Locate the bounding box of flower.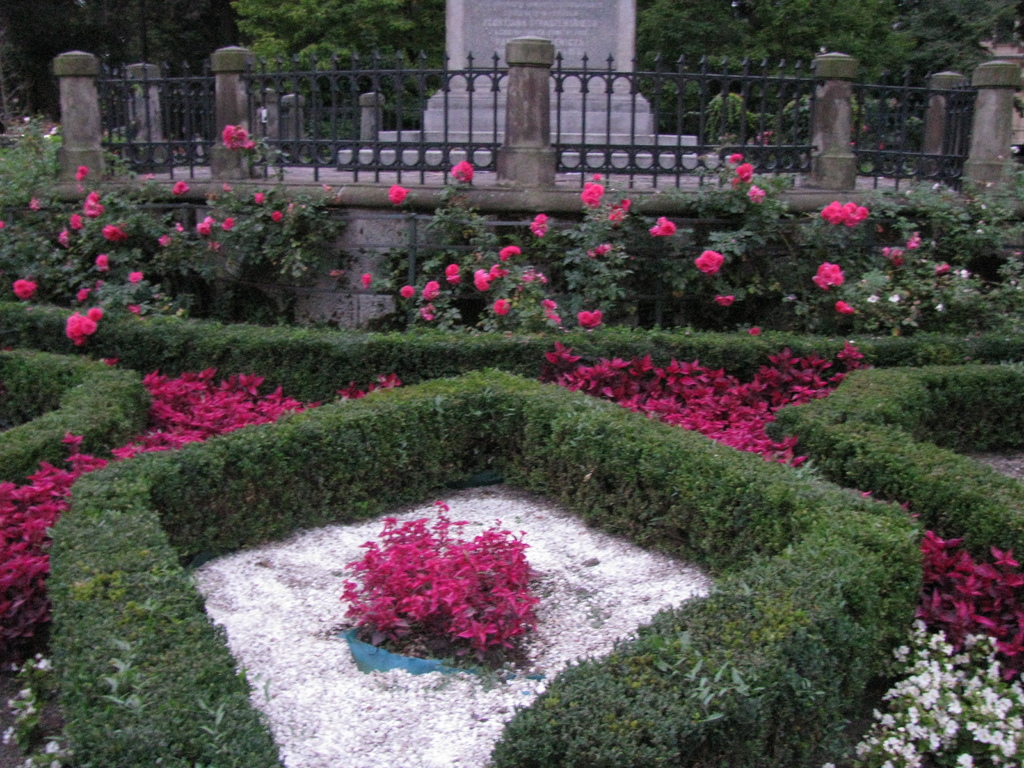
Bounding box: Rect(733, 161, 755, 184).
